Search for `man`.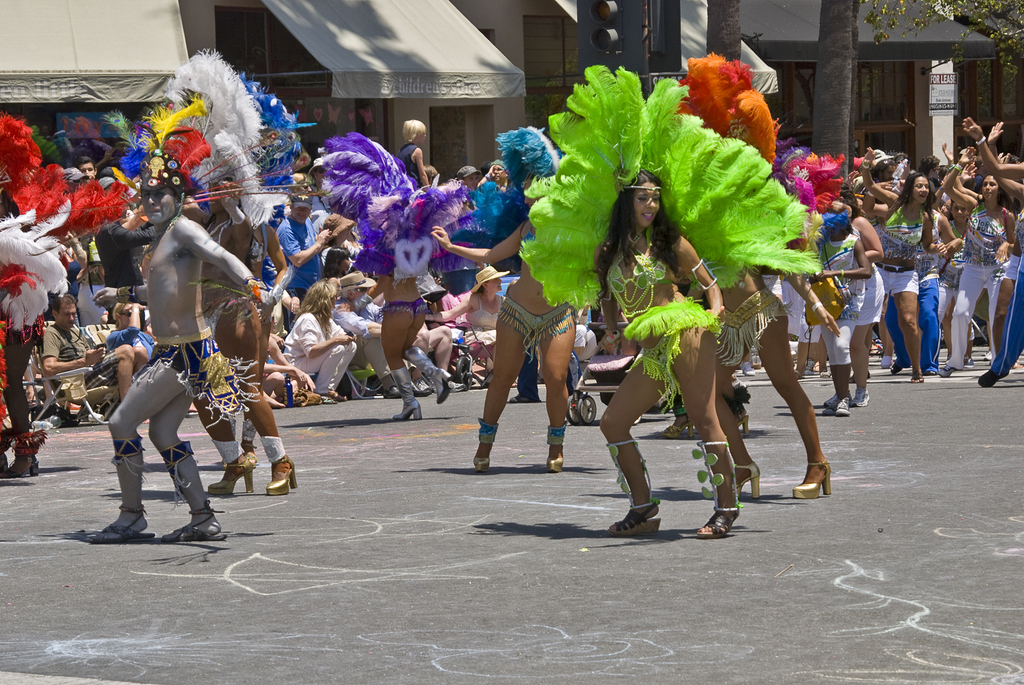
Found at [332, 265, 401, 393].
